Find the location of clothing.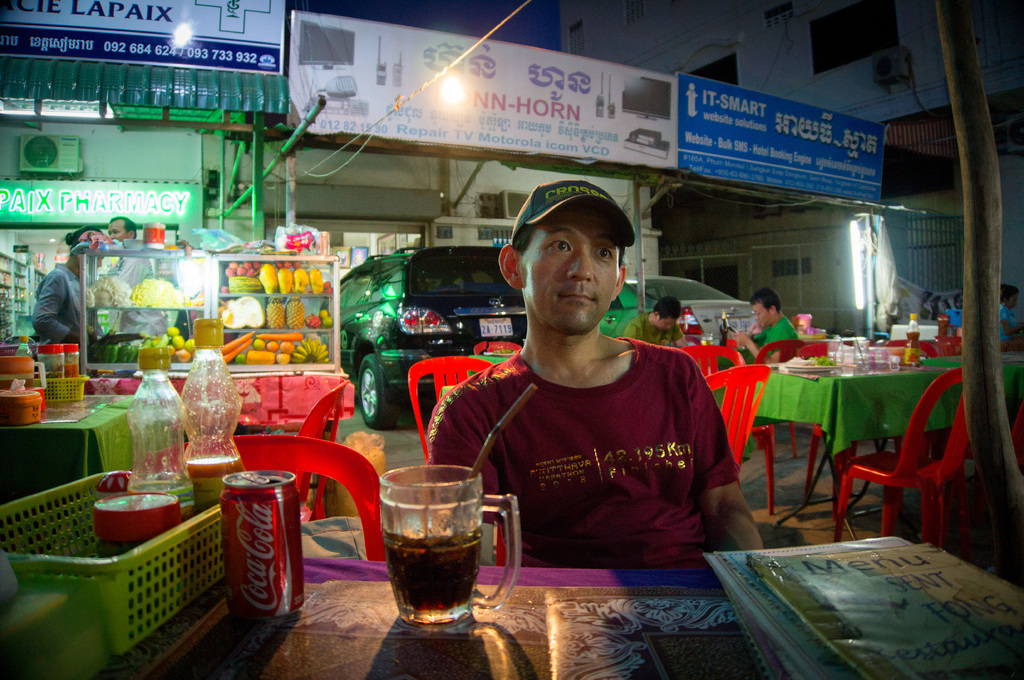
Location: [724, 315, 803, 369].
